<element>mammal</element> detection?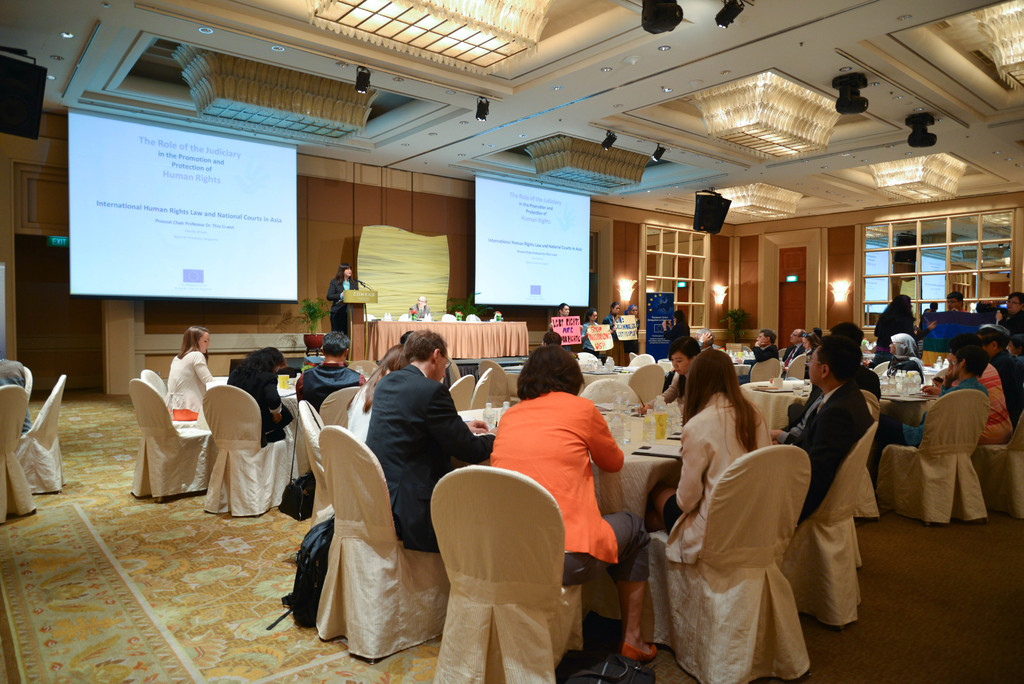
[347, 346, 407, 446]
